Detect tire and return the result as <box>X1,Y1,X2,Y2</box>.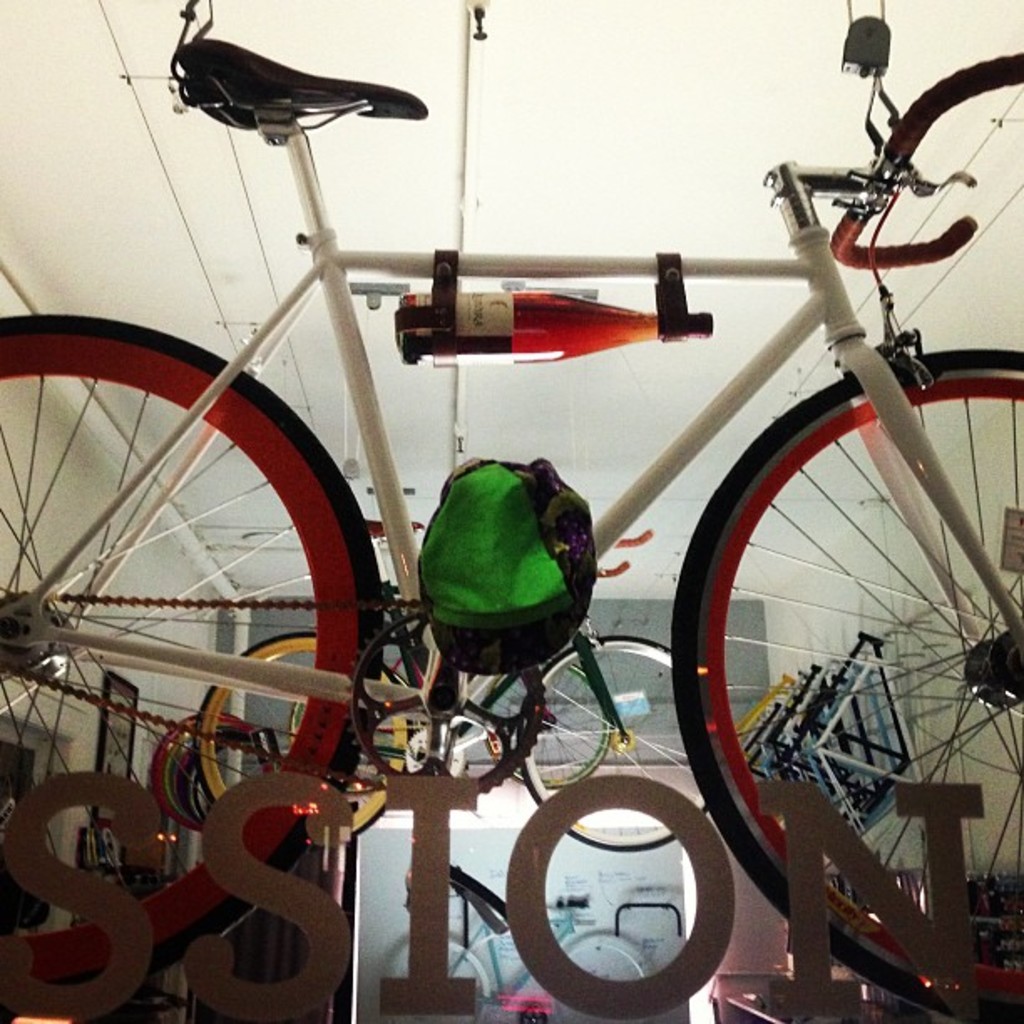
<box>530,929,661,1022</box>.
